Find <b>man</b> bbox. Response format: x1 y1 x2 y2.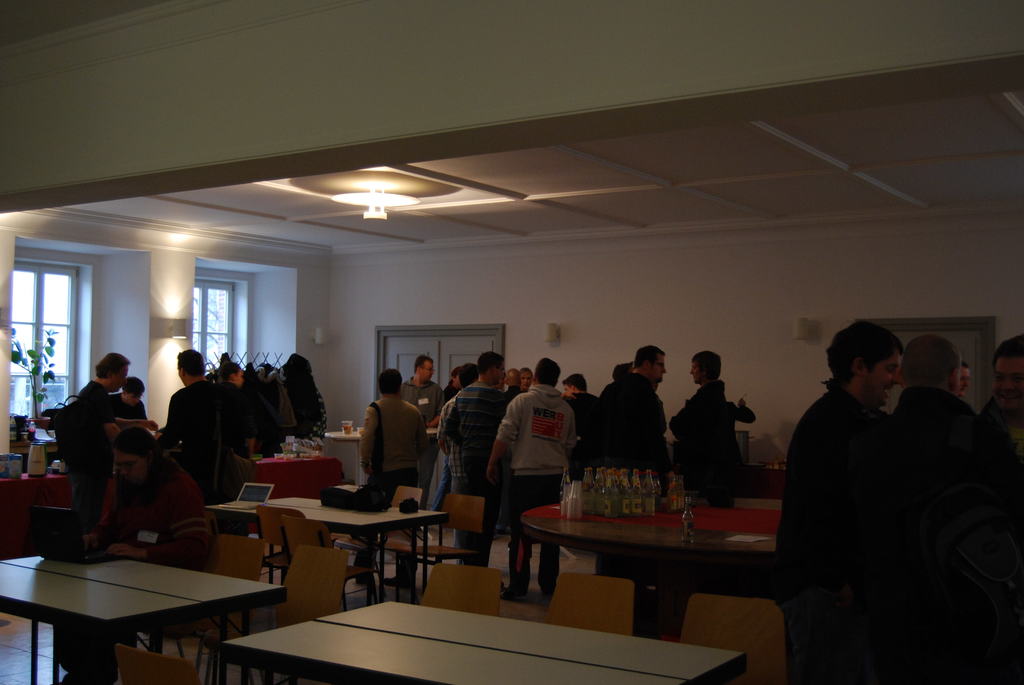
728 400 752 466.
